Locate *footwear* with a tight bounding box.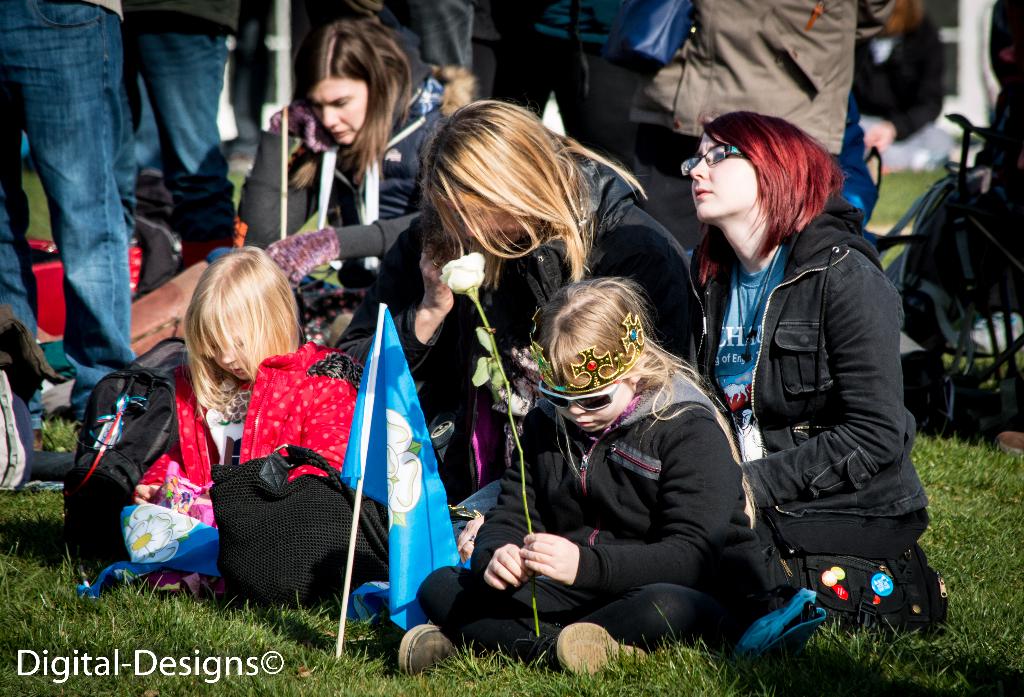
[left=559, top=623, right=650, bottom=682].
